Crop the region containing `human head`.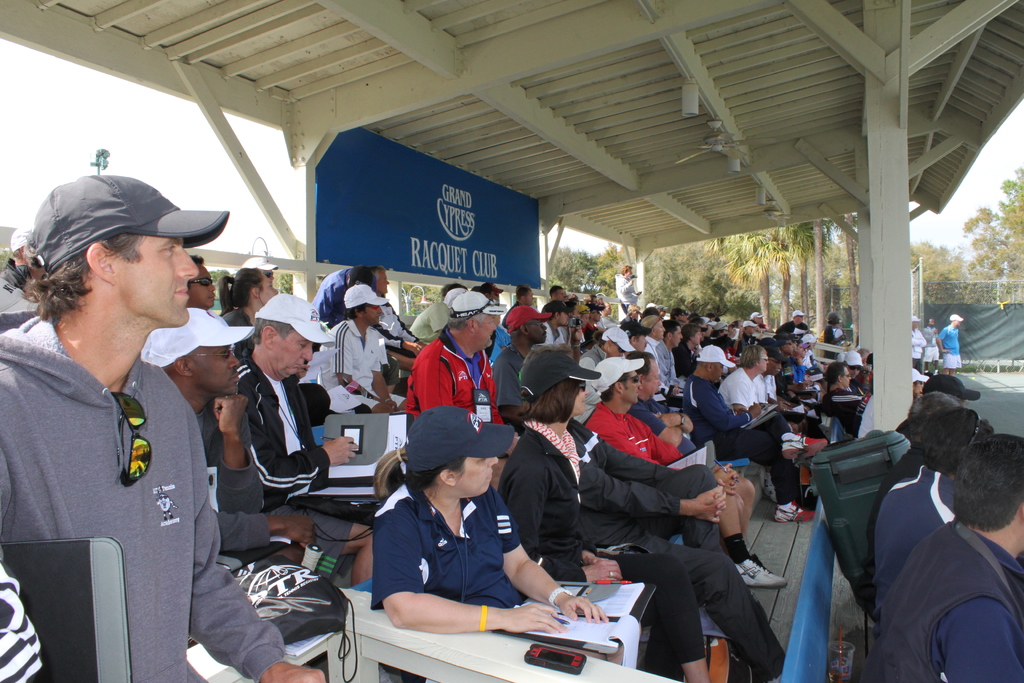
Crop region: 952,436,1023,550.
